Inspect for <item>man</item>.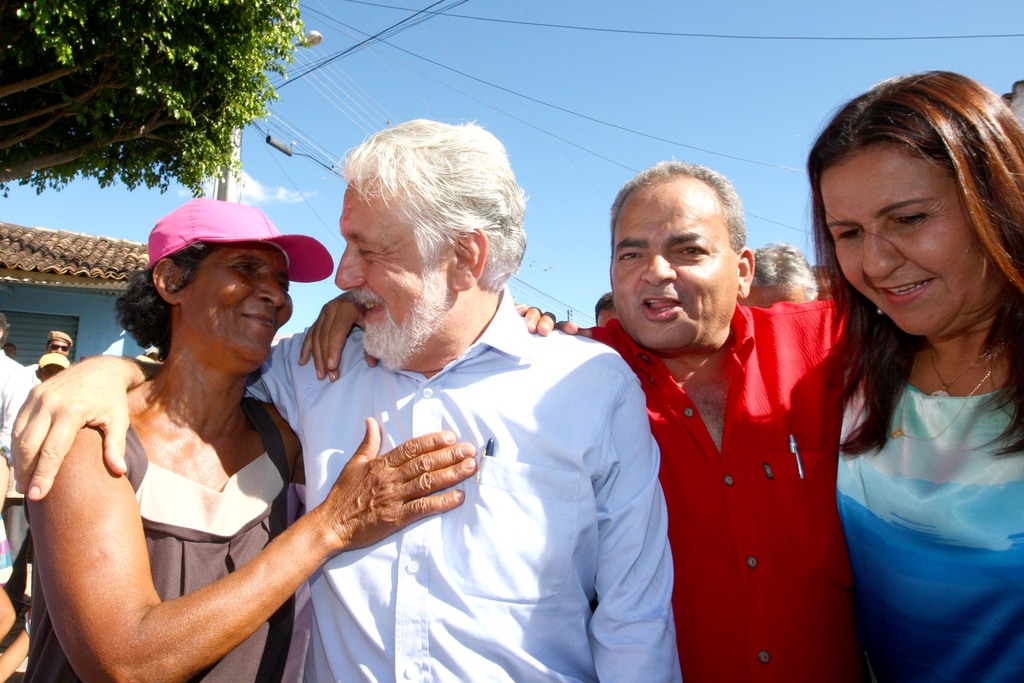
Inspection: 593:286:617:328.
